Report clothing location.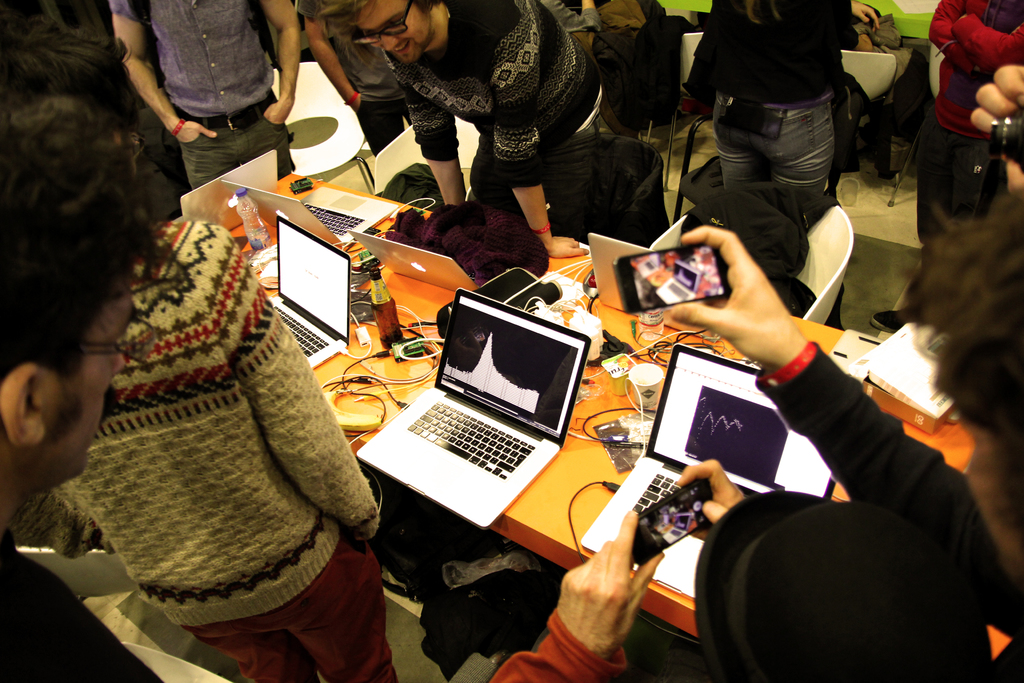
Report: BBox(295, 0, 412, 153).
